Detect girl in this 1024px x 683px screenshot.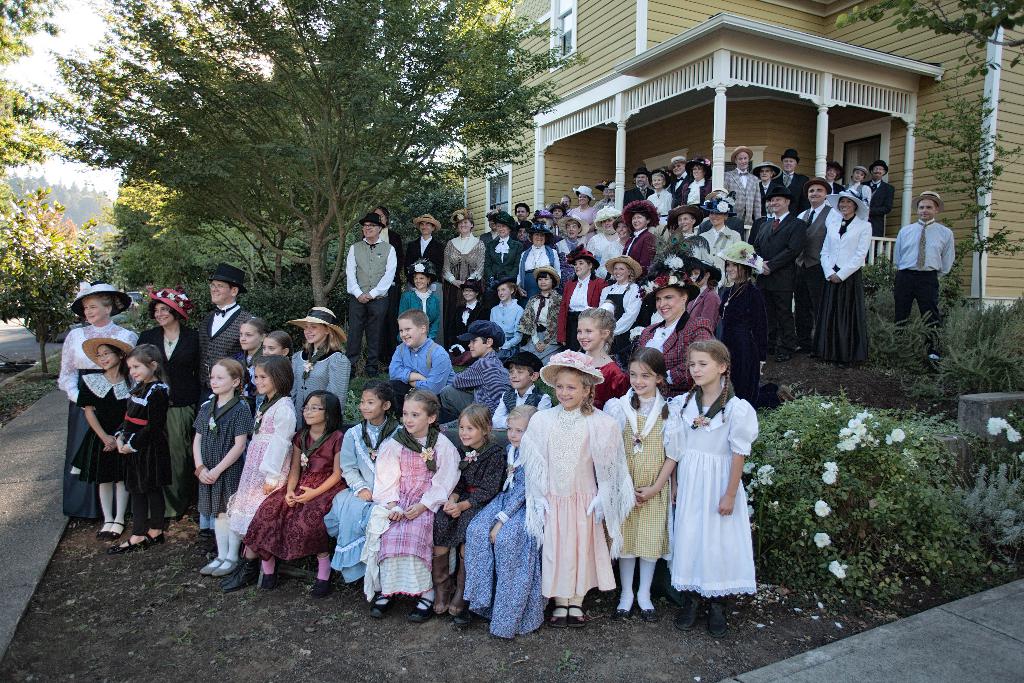
Detection: x1=107 y1=341 x2=169 y2=557.
